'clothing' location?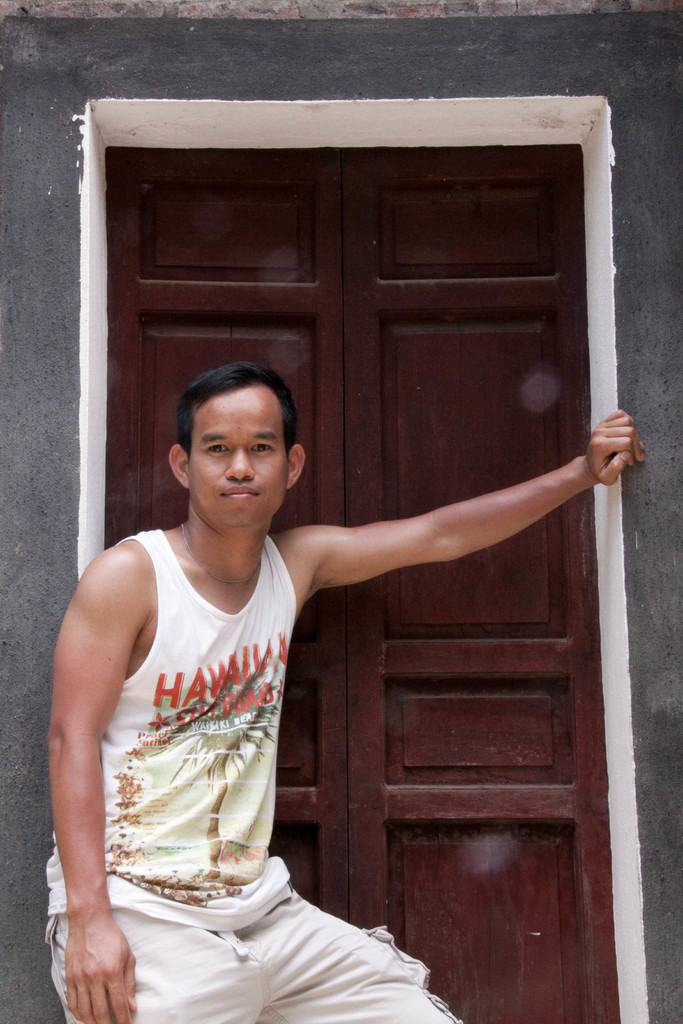
crop(28, 516, 473, 1023)
